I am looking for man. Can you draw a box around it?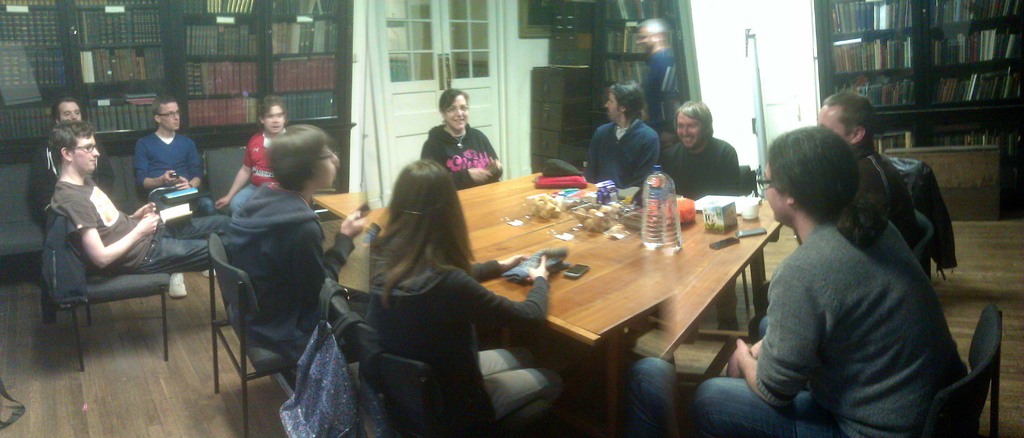
Sure, the bounding box is crop(131, 94, 224, 300).
